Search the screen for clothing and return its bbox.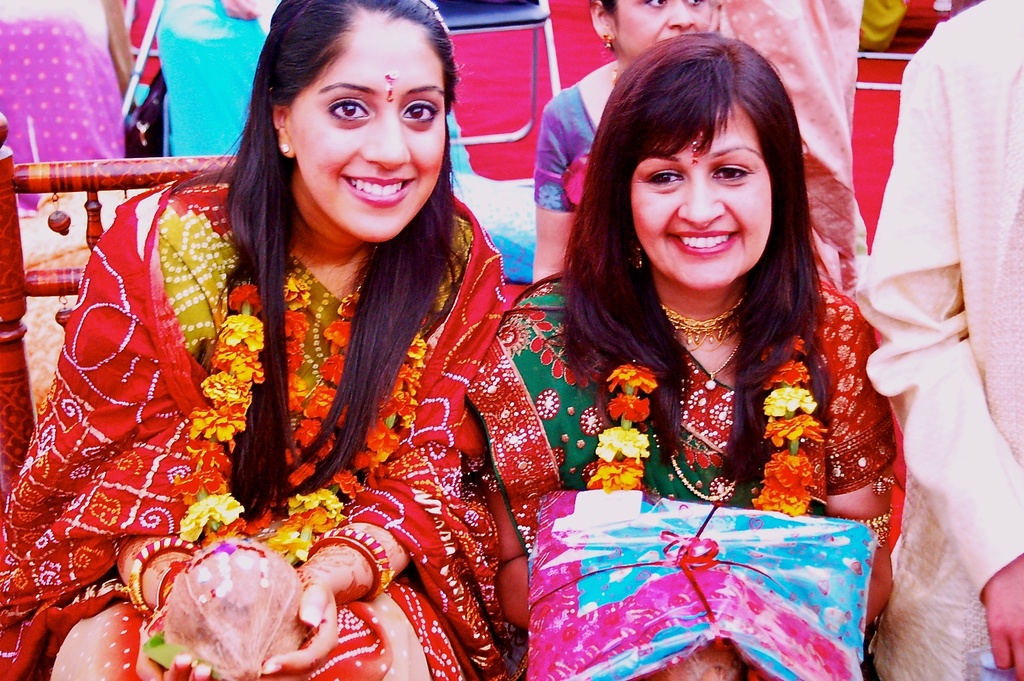
Found: select_region(531, 83, 596, 205).
